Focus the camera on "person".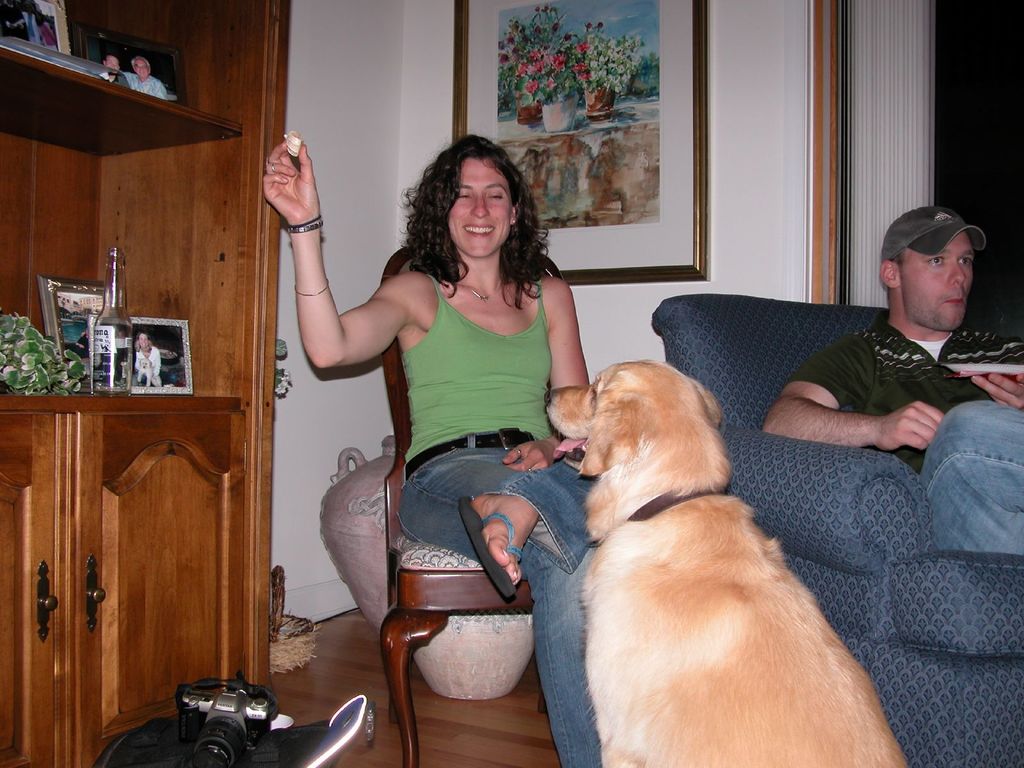
Focus region: {"left": 106, "top": 52, "right": 133, "bottom": 86}.
